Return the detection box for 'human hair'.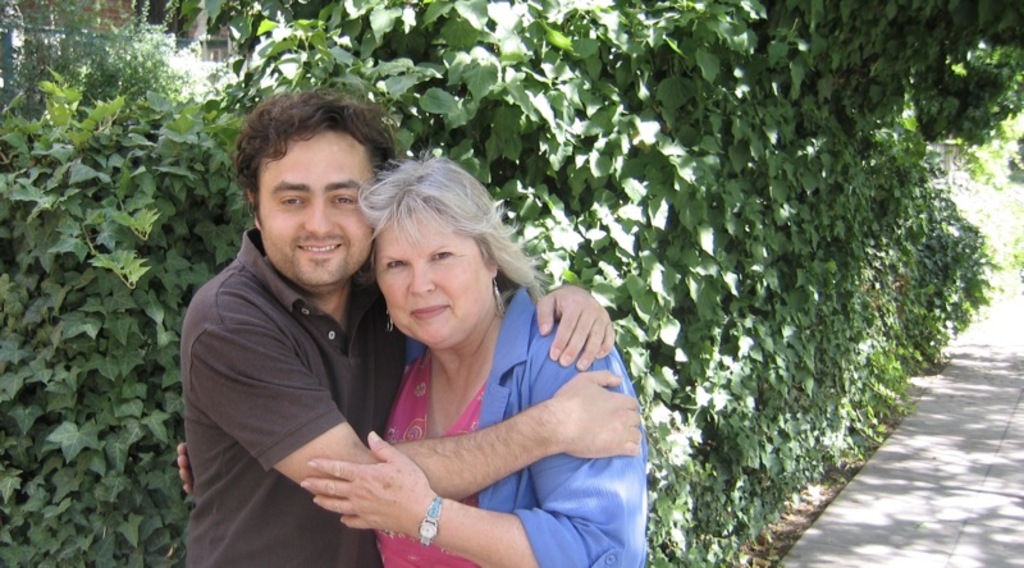
355,136,547,310.
